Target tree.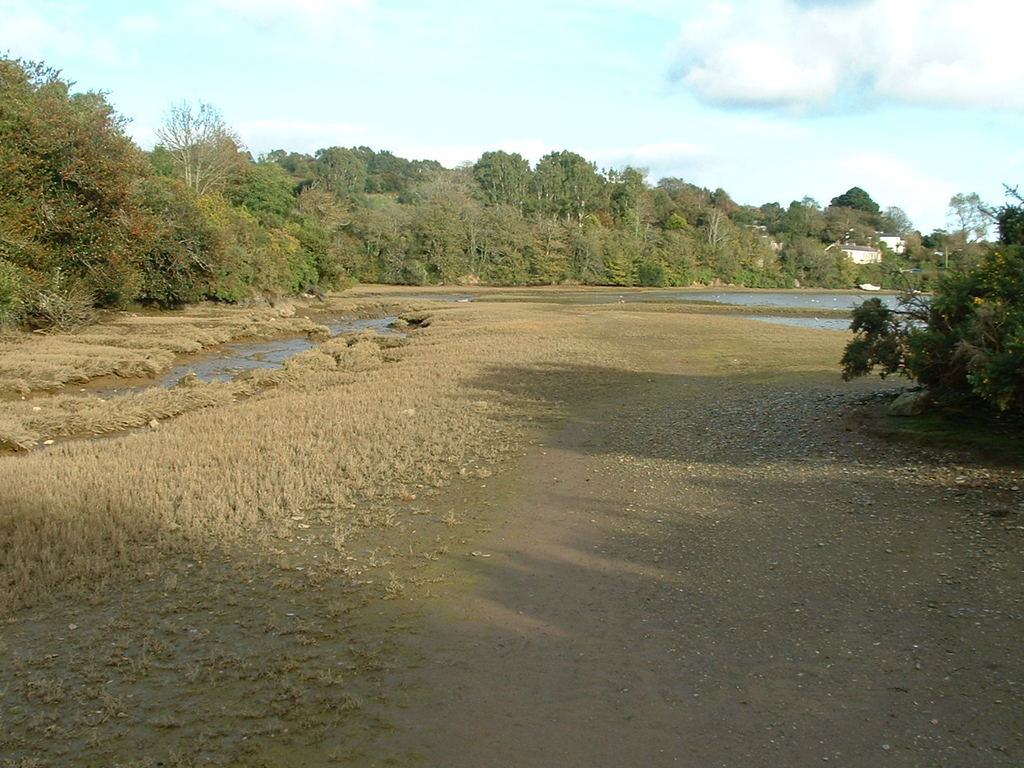
Target region: 518:144:614:232.
